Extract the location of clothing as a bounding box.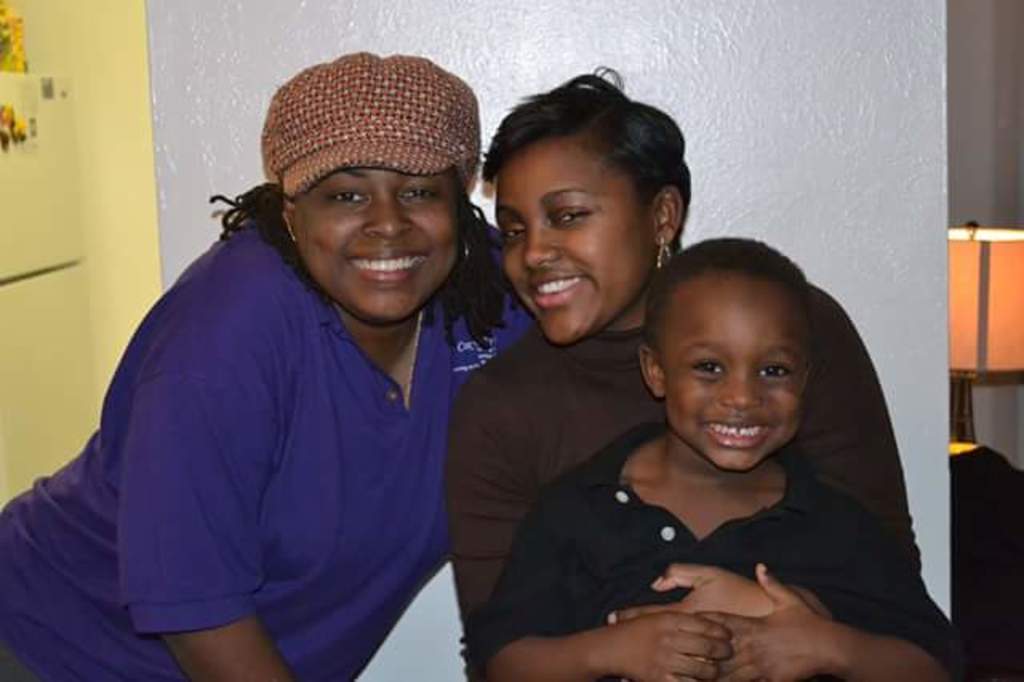
crop(442, 283, 922, 680).
